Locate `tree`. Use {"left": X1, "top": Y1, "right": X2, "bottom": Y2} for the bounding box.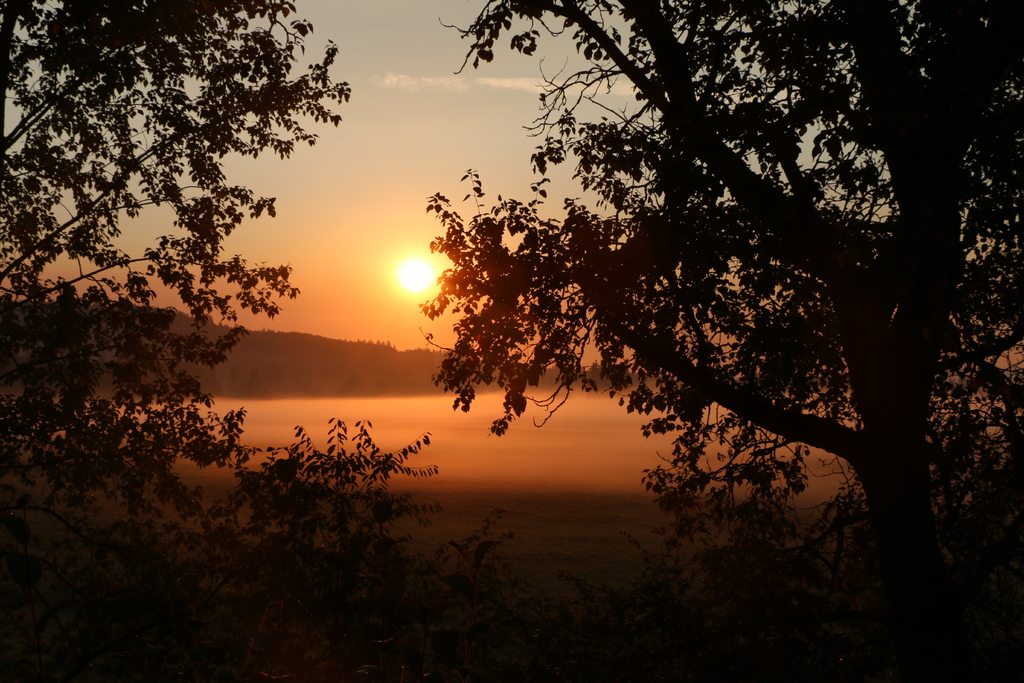
{"left": 0, "top": 0, "right": 518, "bottom": 681}.
